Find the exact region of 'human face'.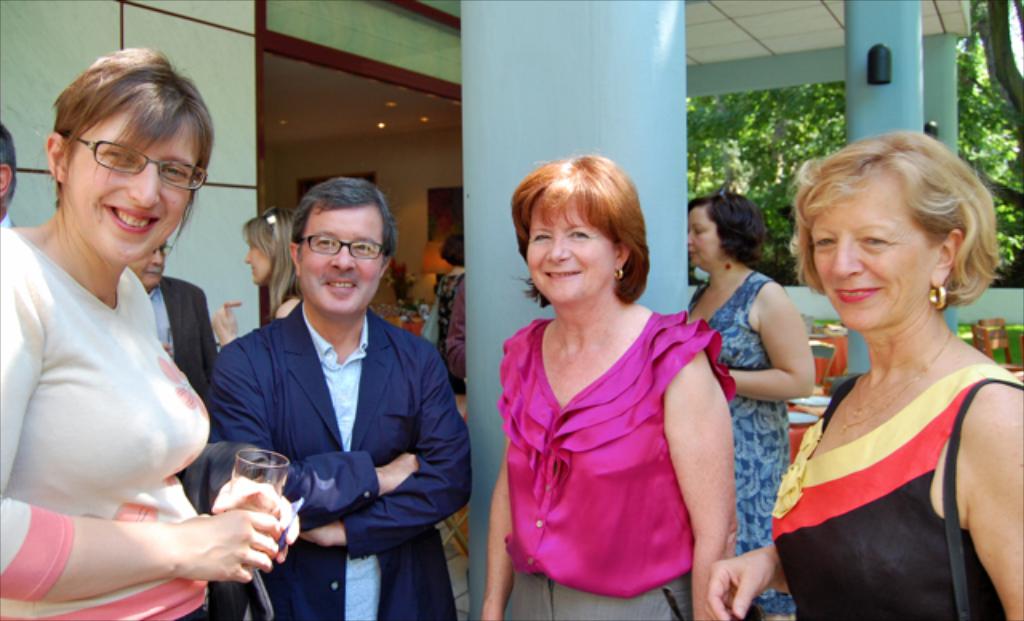
Exact region: [x1=525, y1=197, x2=608, y2=307].
